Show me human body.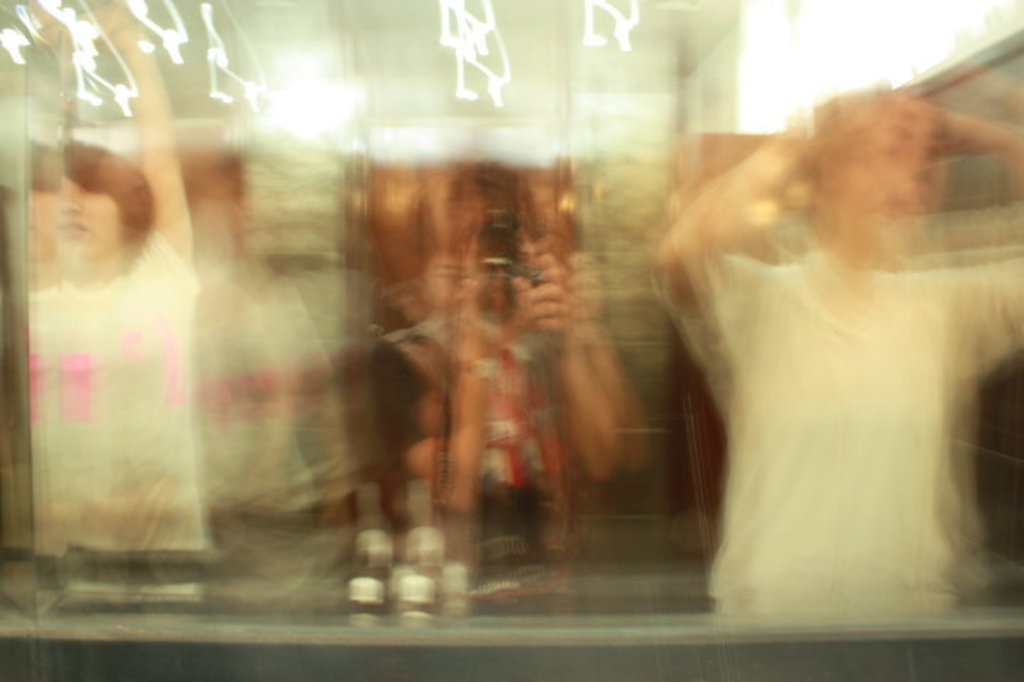
human body is here: (7, 6, 211, 550).
